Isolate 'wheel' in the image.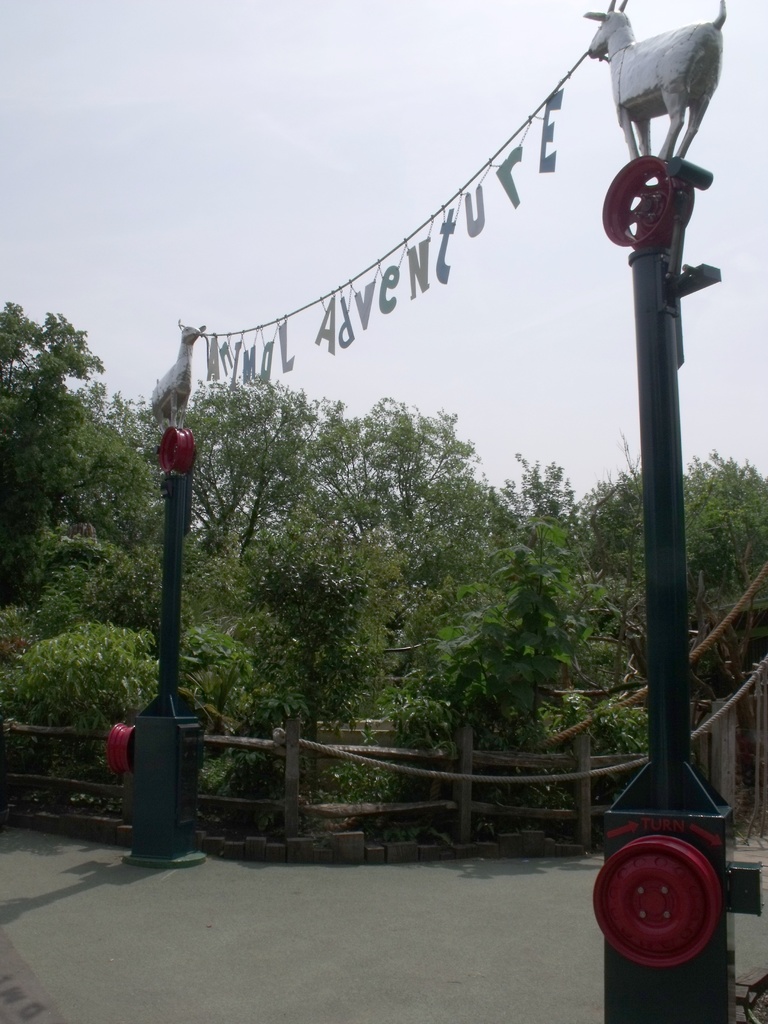
Isolated region: 108:719:139:774.
